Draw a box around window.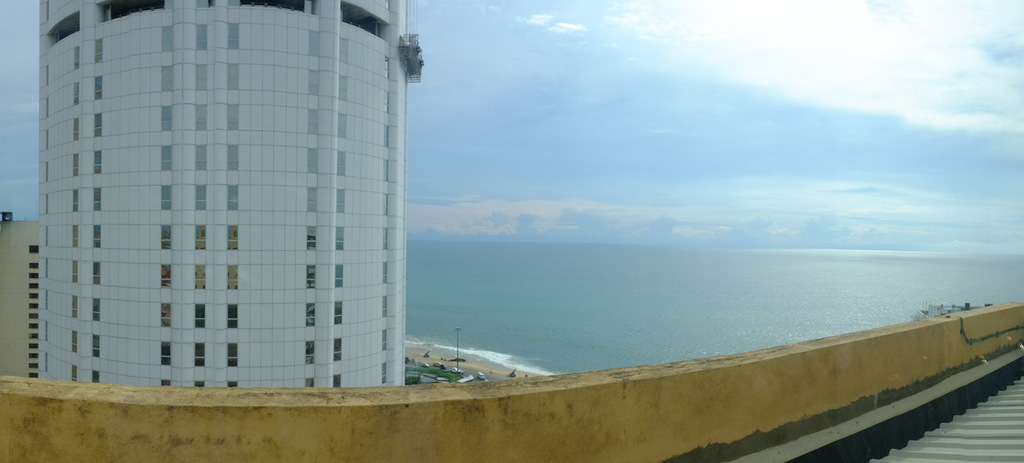
BBox(162, 106, 173, 132).
